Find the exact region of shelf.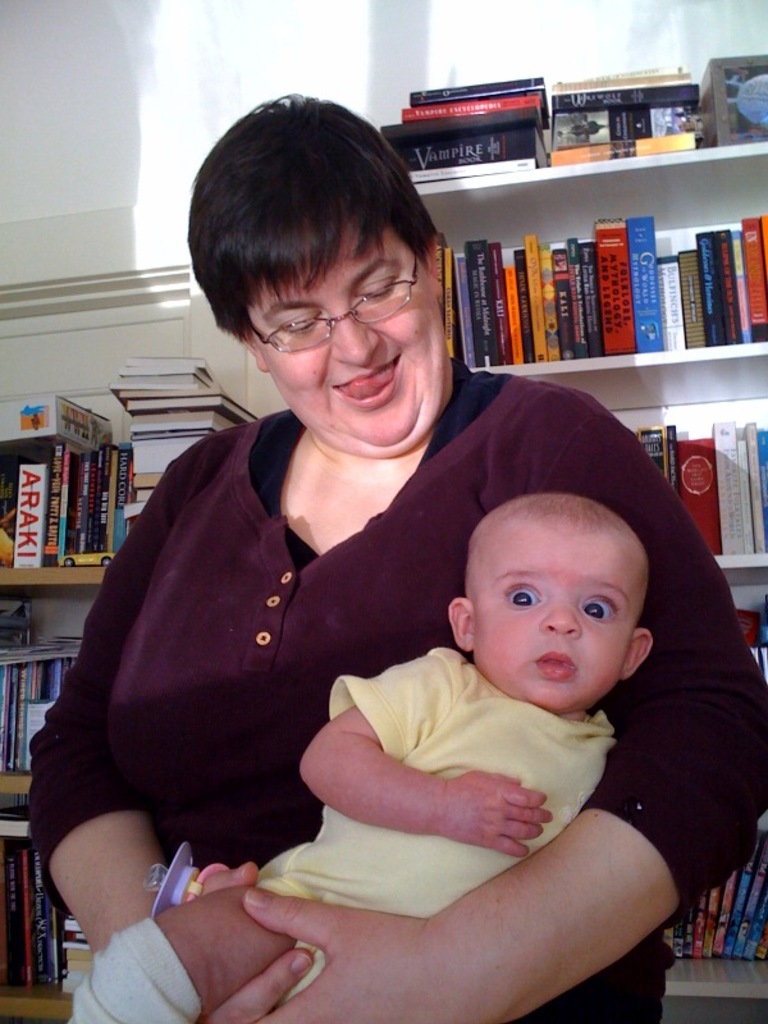
Exact region: crop(471, 370, 767, 582).
